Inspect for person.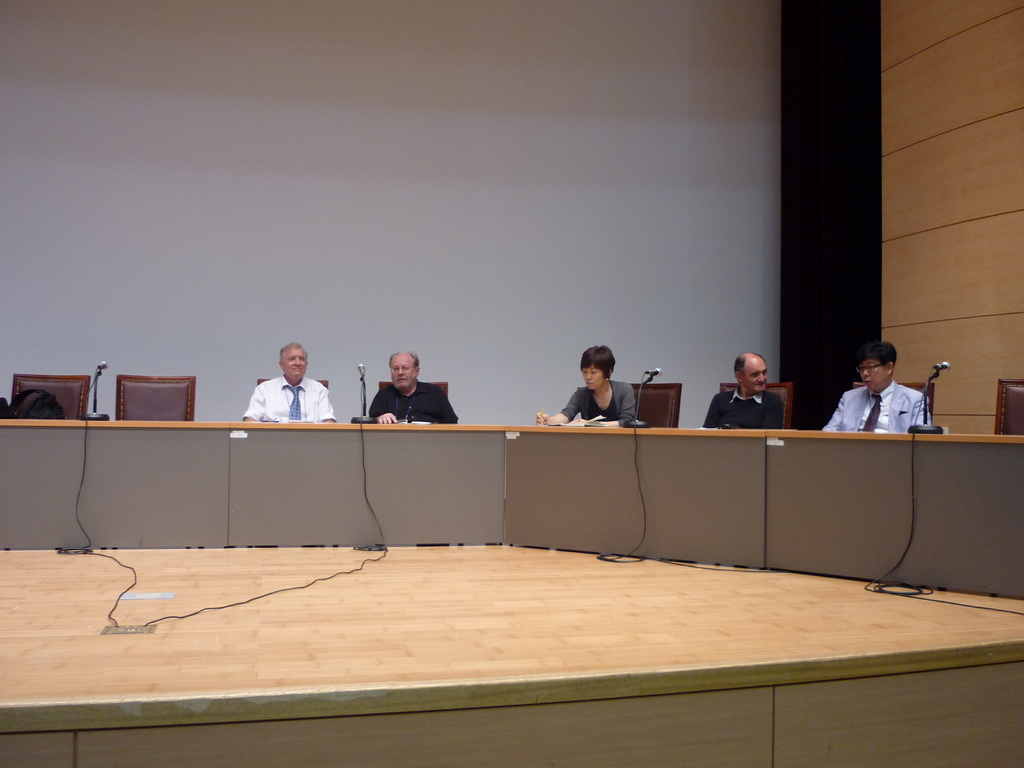
Inspection: [left=237, top=342, right=335, bottom=425].
